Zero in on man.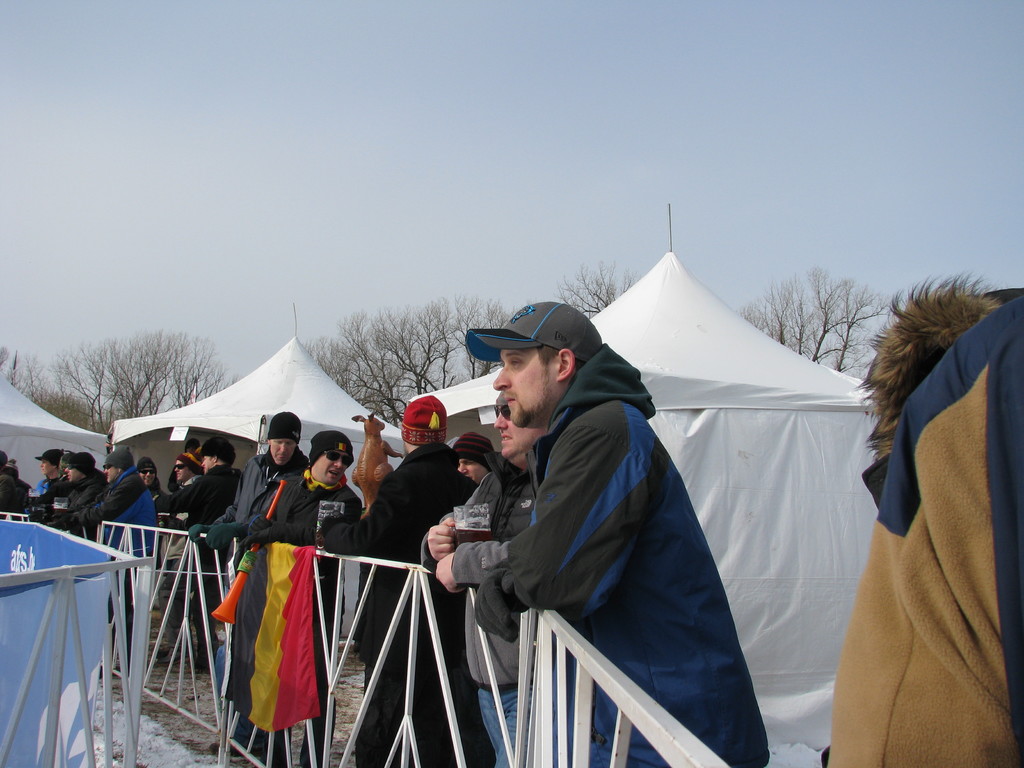
Zeroed in: box=[419, 395, 545, 767].
